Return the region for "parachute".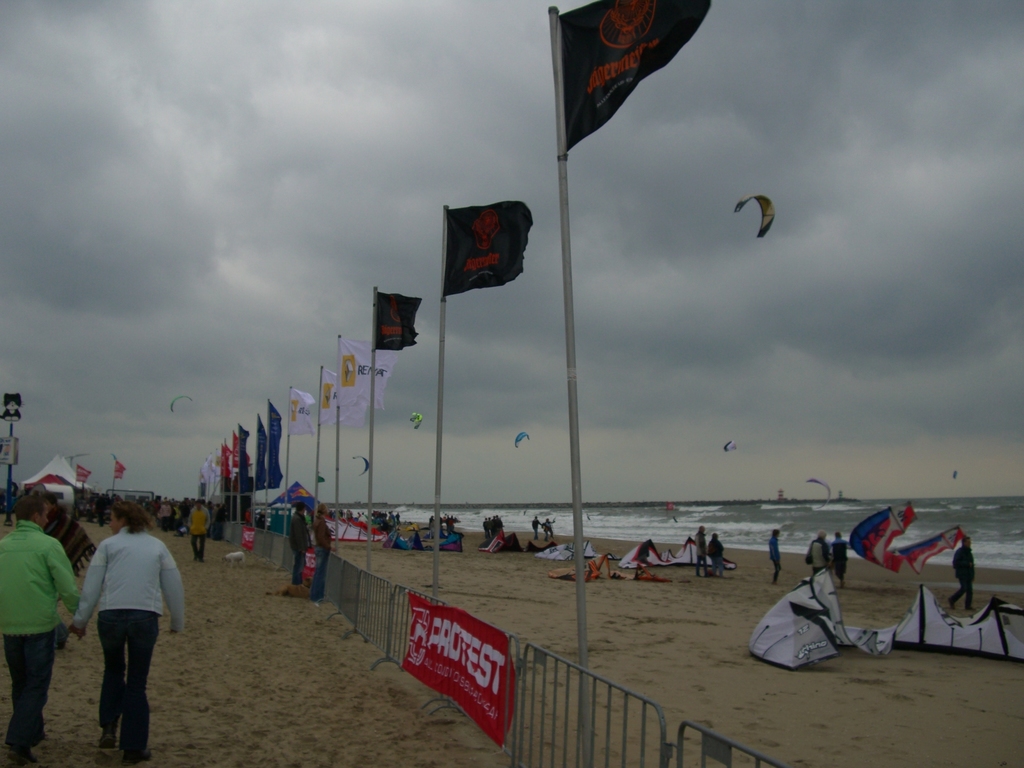
{"x1": 803, "y1": 476, "x2": 835, "y2": 510}.
